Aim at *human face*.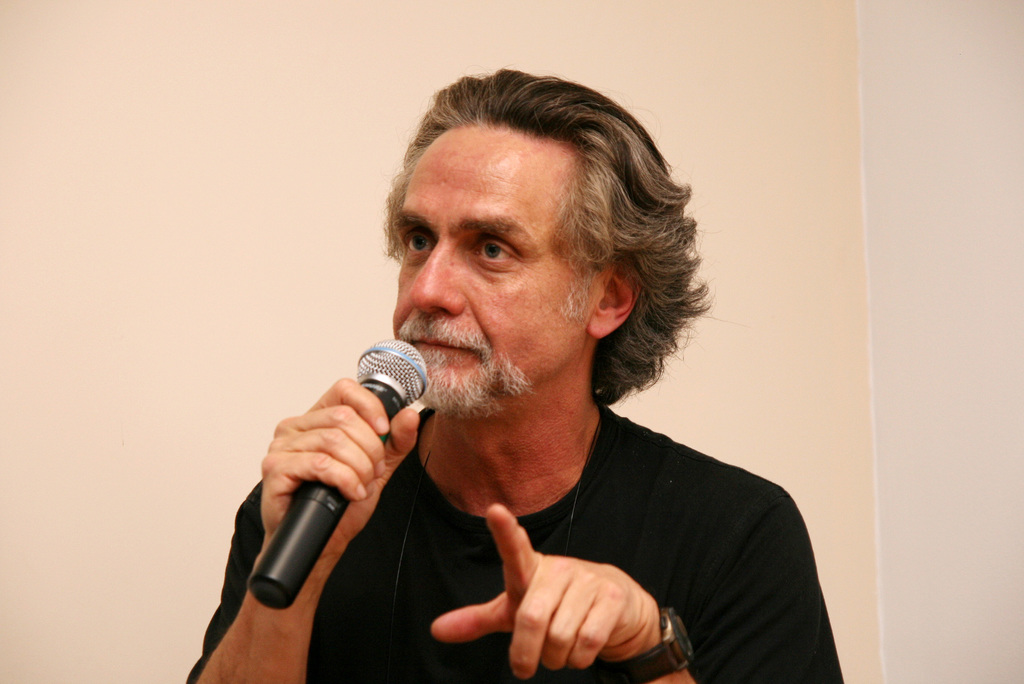
Aimed at [391,126,593,418].
